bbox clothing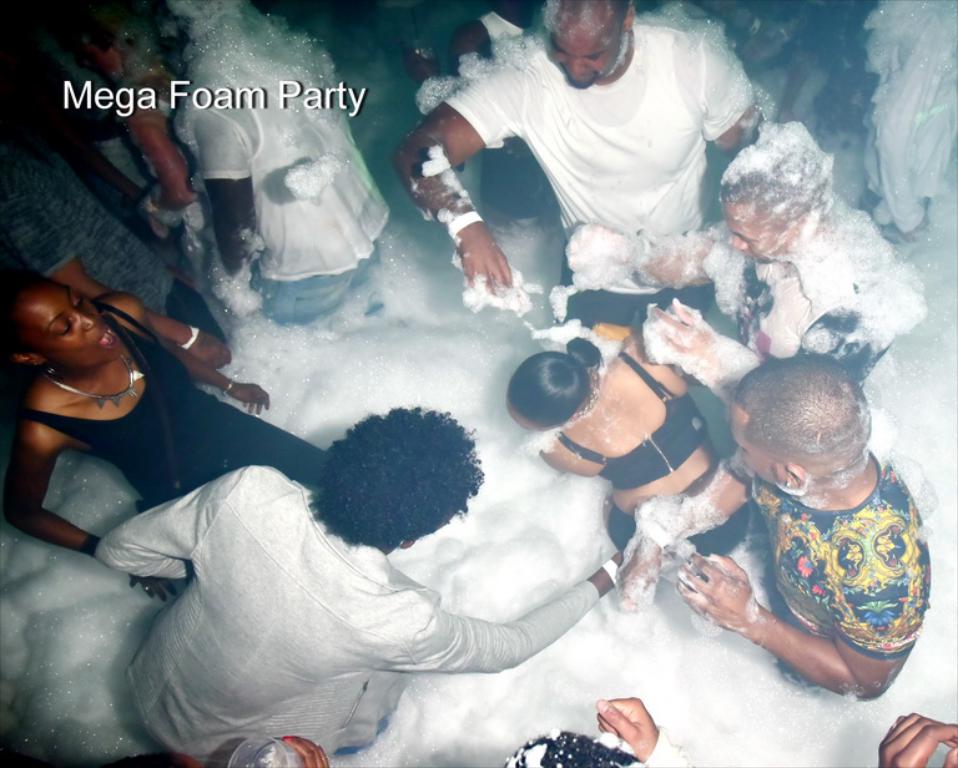
{"x1": 545, "y1": 345, "x2": 756, "y2": 565}
